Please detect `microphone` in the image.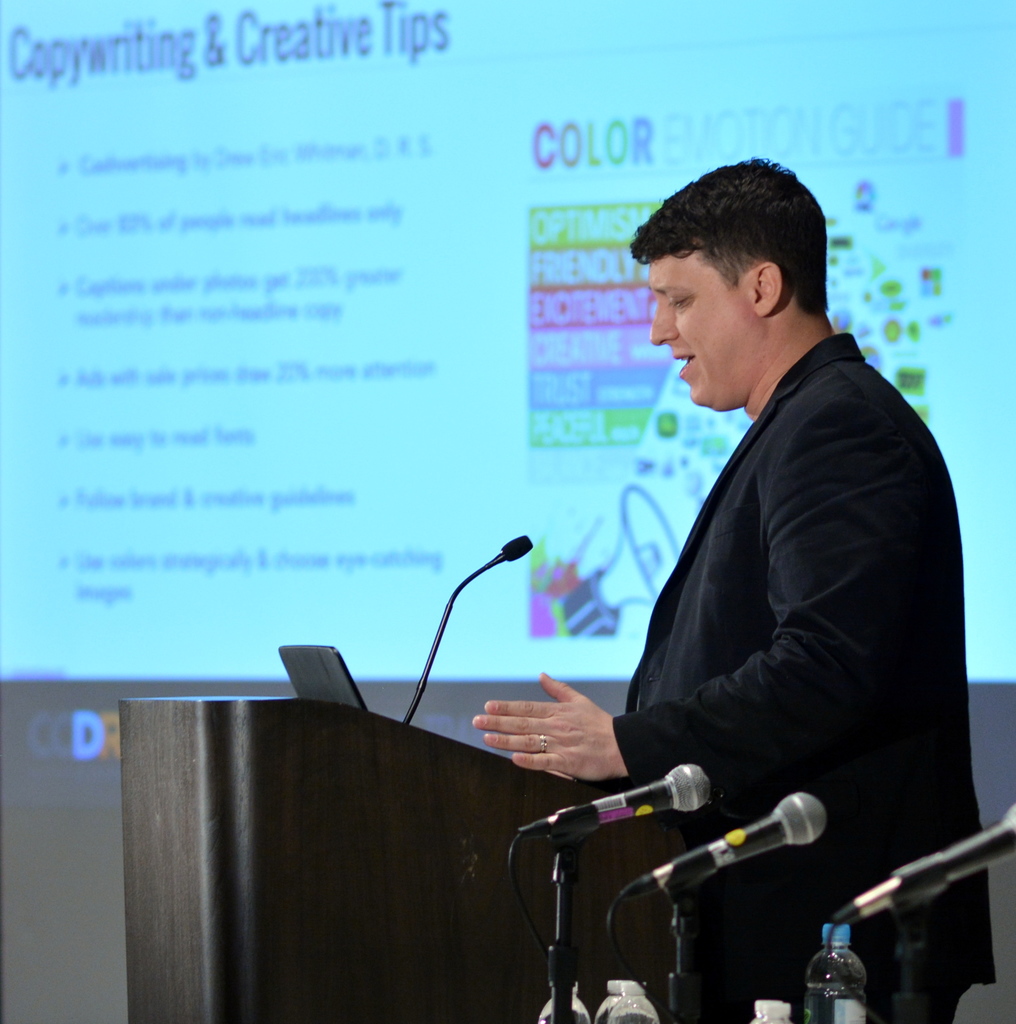
[395, 534, 533, 721].
